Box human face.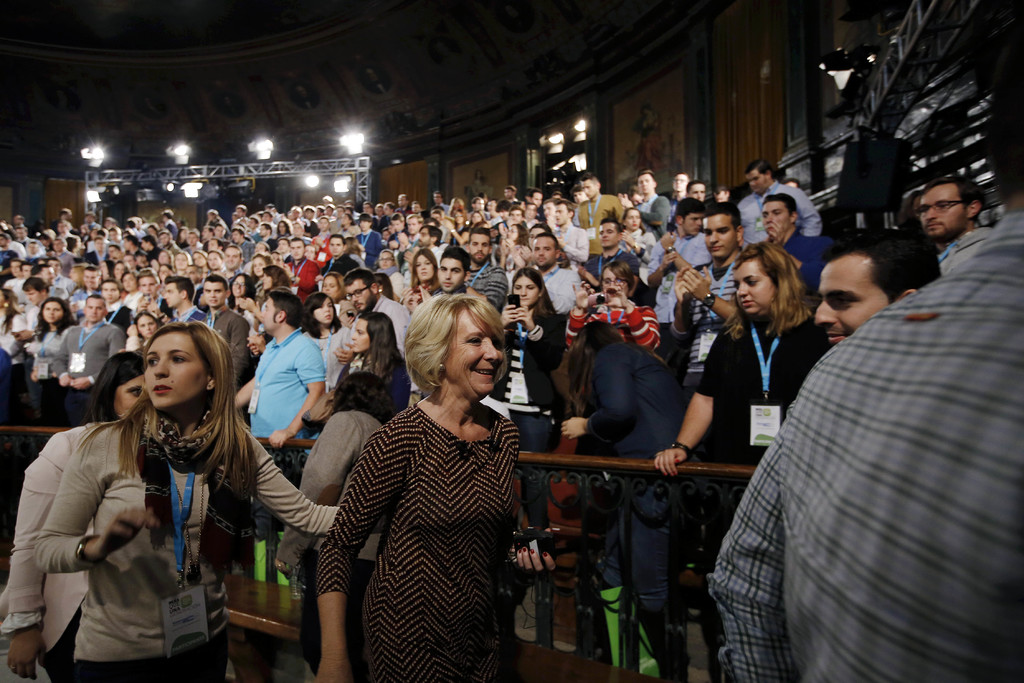
BBox(291, 211, 298, 219).
